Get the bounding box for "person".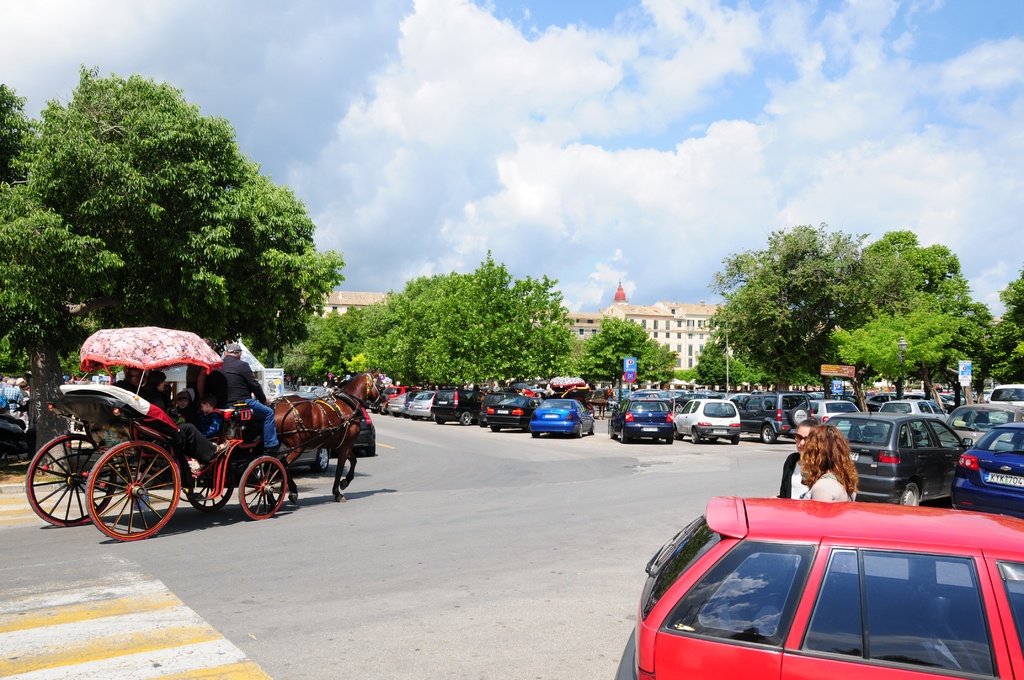
bbox(792, 423, 813, 498).
